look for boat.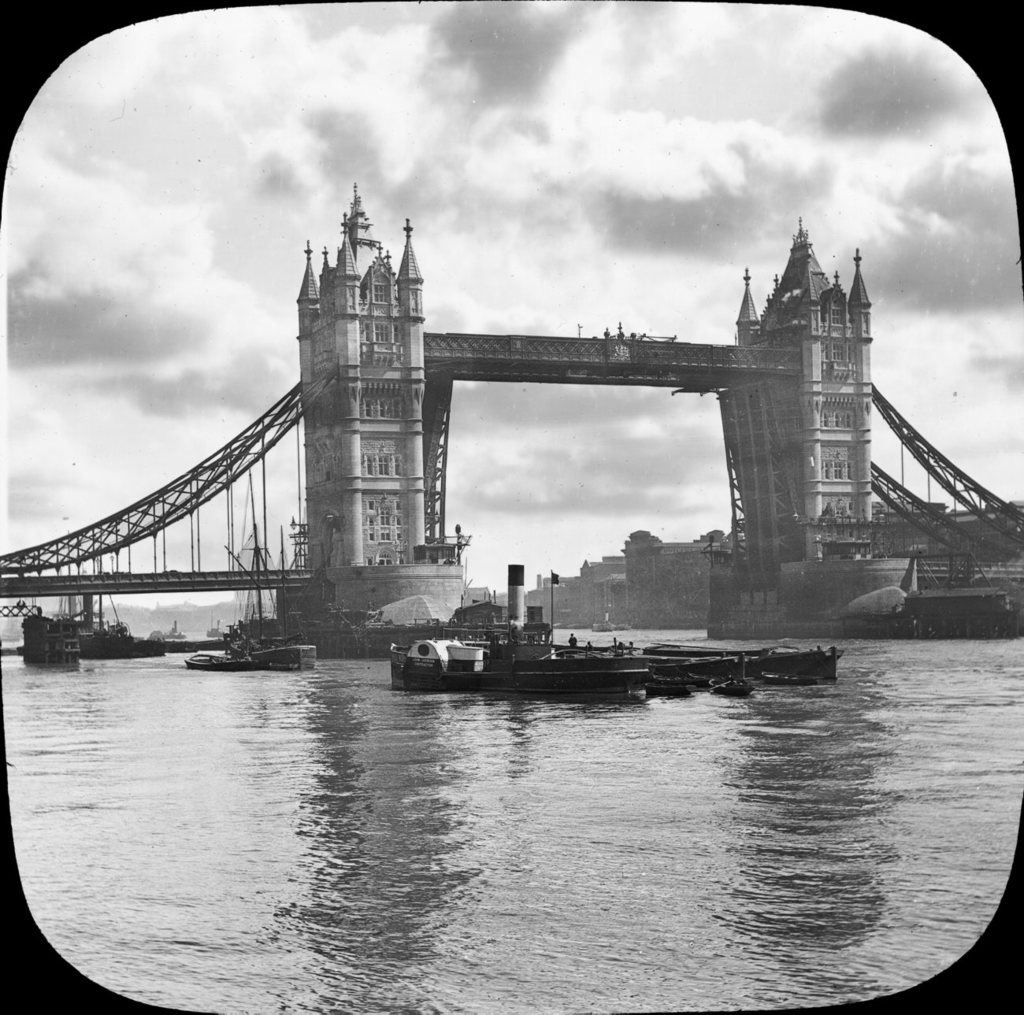
Found: {"left": 642, "top": 640, "right": 850, "bottom": 691}.
